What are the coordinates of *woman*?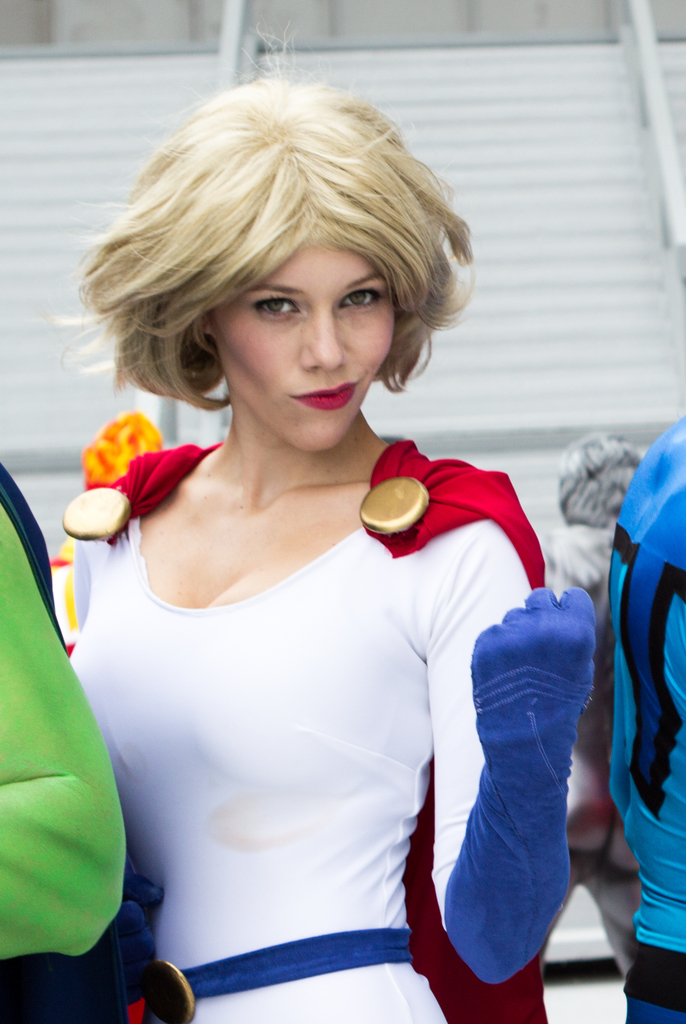
select_region(7, 76, 594, 1020).
